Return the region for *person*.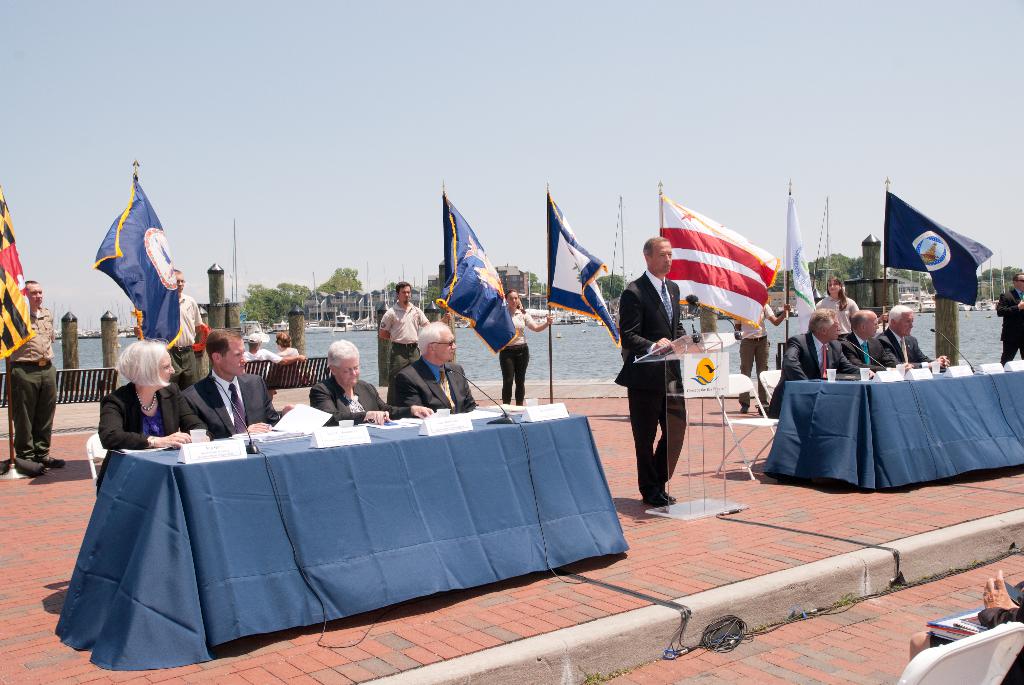
[841, 308, 893, 368].
